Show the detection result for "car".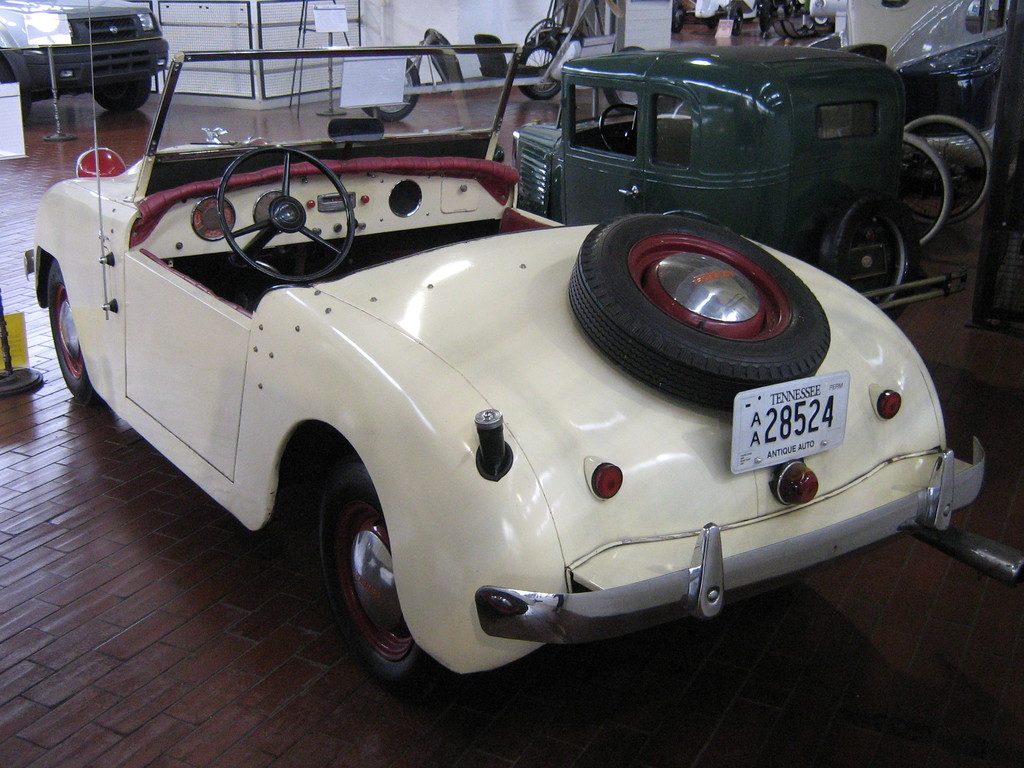
[0, 0, 170, 113].
